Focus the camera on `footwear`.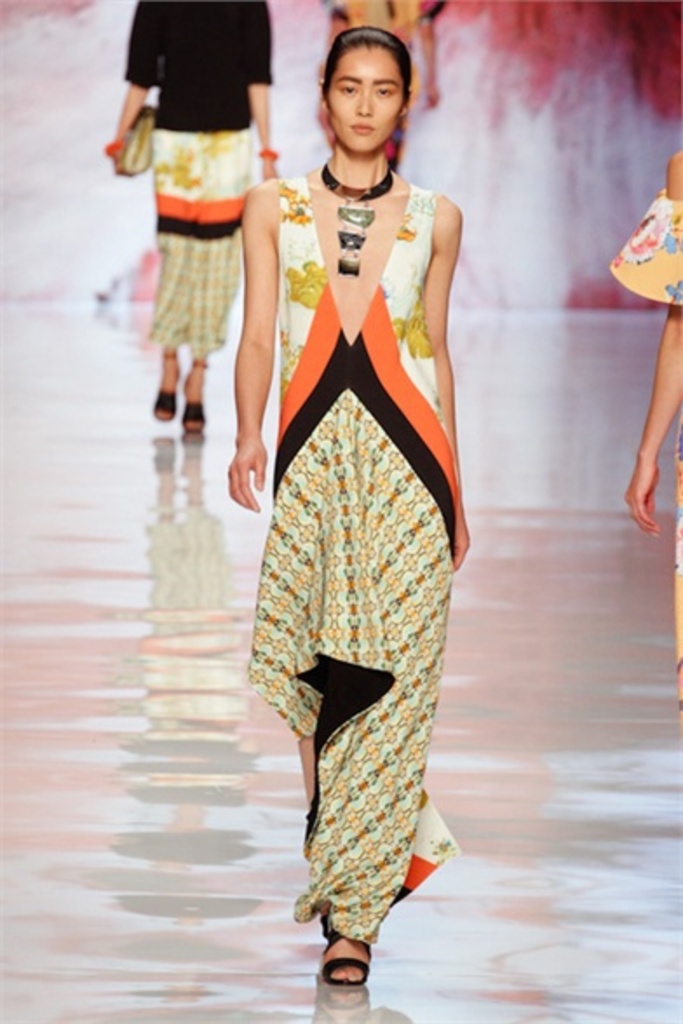
Focus region: bbox=(153, 385, 174, 420).
